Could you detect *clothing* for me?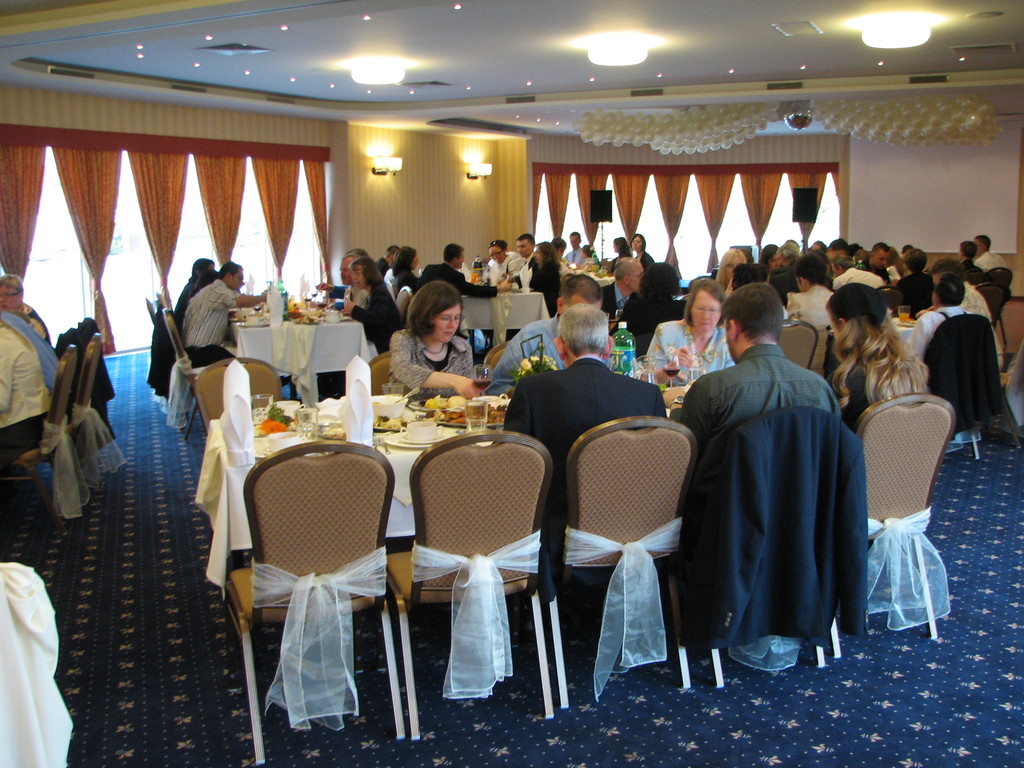
Detection result: select_region(977, 248, 1005, 271).
